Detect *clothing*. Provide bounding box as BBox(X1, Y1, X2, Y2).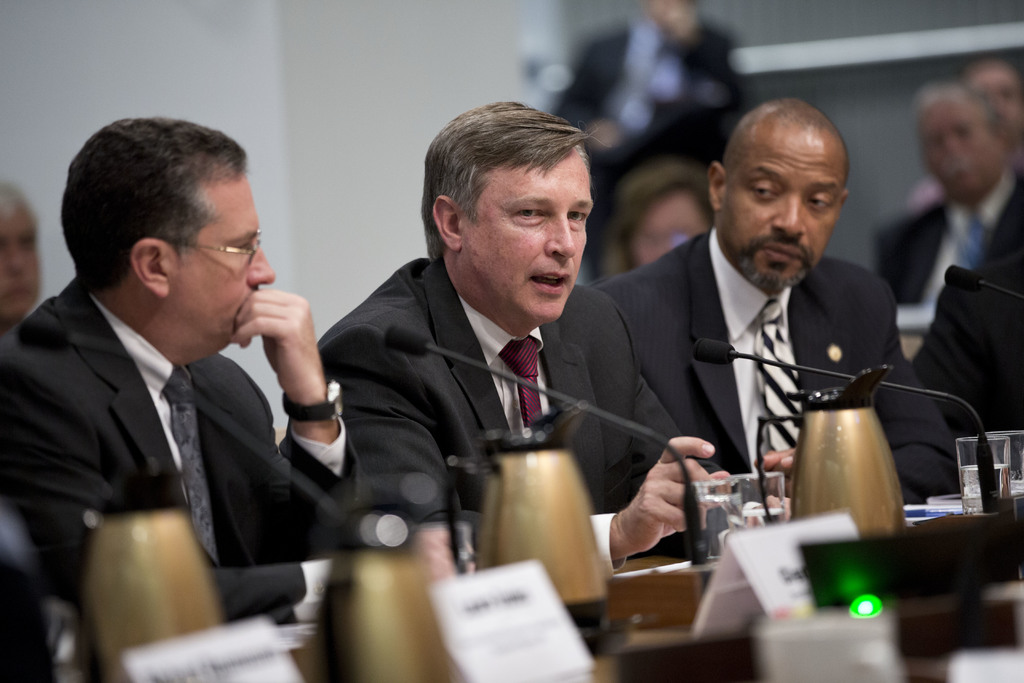
BBox(317, 257, 765, 570).
